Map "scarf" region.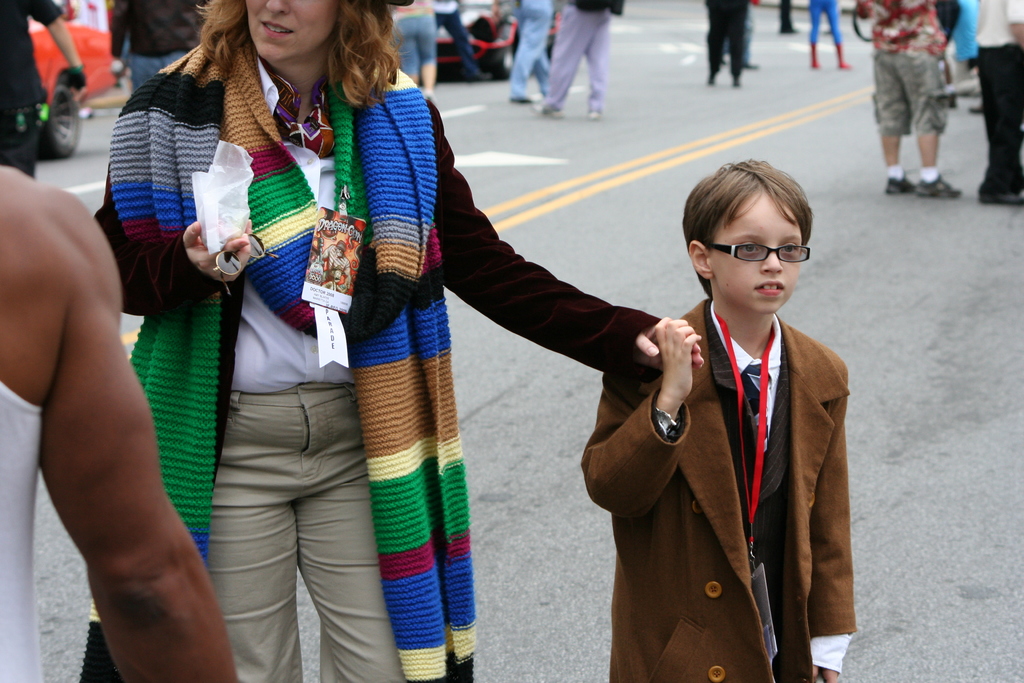
Mapped to x1=73, y1=37, x2=479, y2=682.
